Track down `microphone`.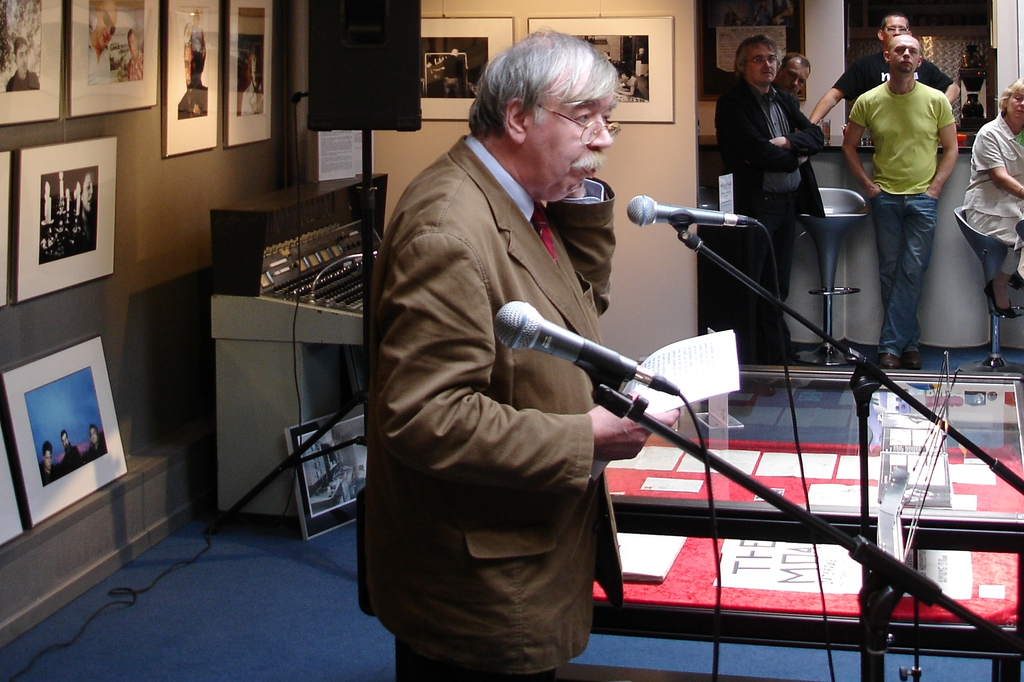
Tracked to (x1=492, y1=298, x2=680, y2=400).
